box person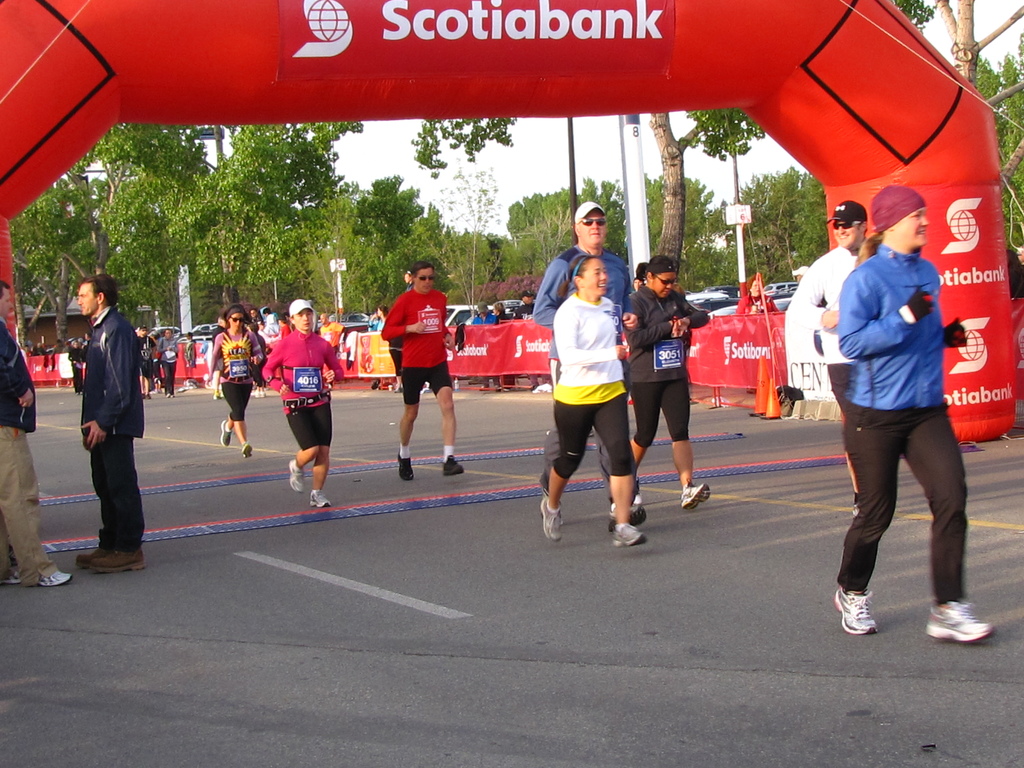
[x1=735, y1=273, x2=782, y2=315]
